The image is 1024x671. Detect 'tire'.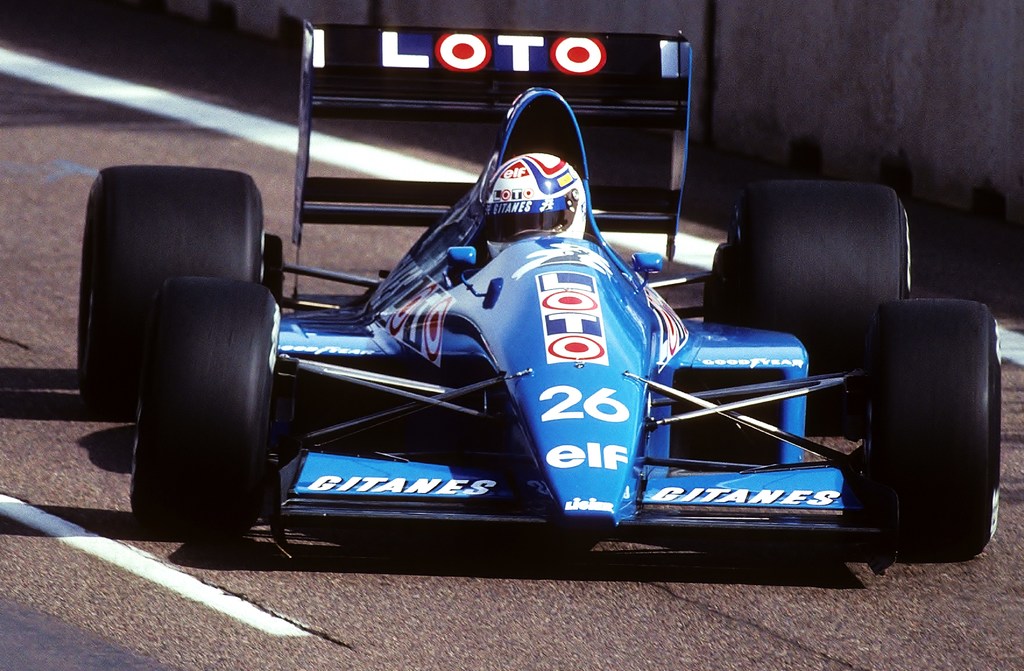
Detection: locate(124, 262, 251, 555).
